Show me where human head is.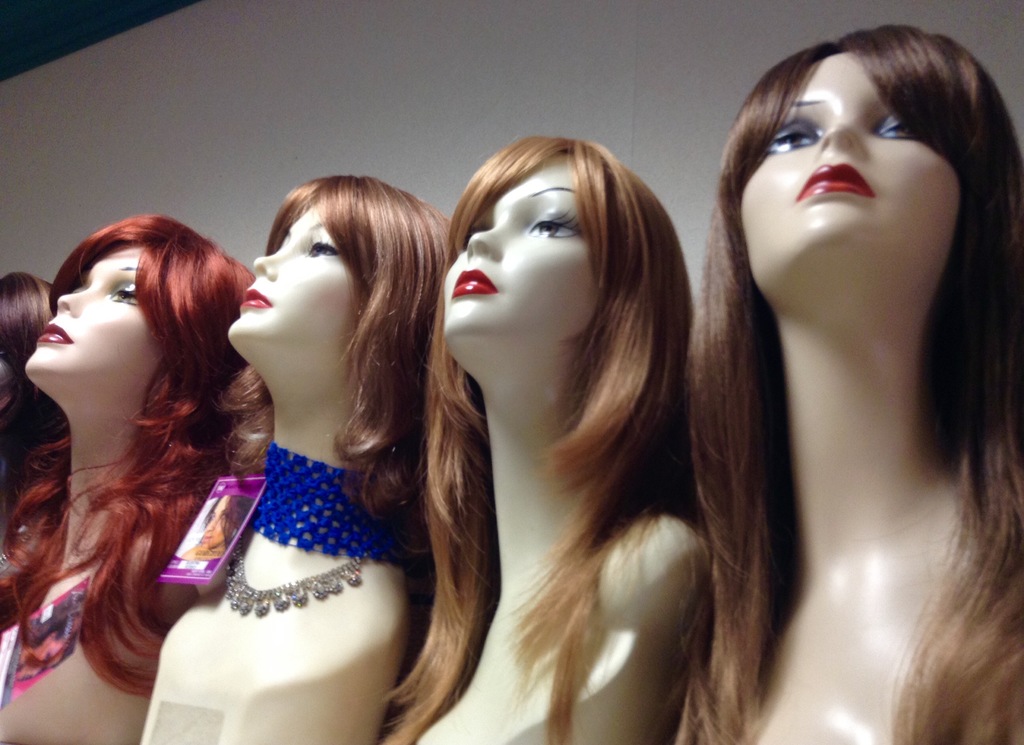
human head is at 428 136 698 397.
